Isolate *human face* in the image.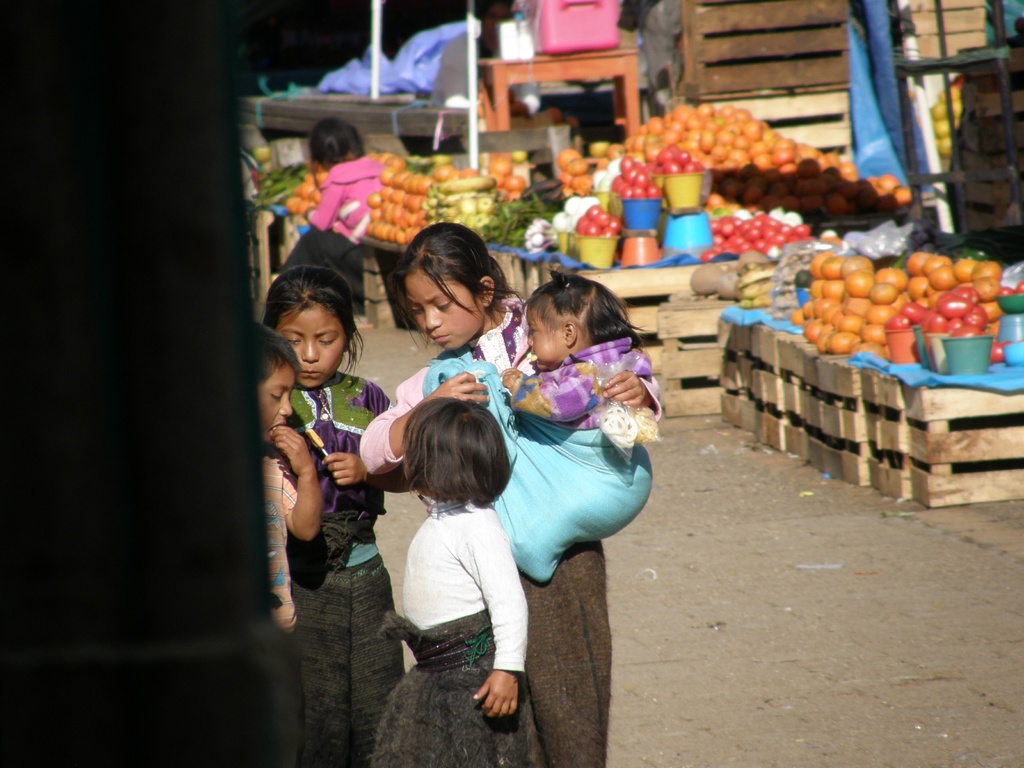
Isolated region: left=257, top=364, right=295, bottom=451.
